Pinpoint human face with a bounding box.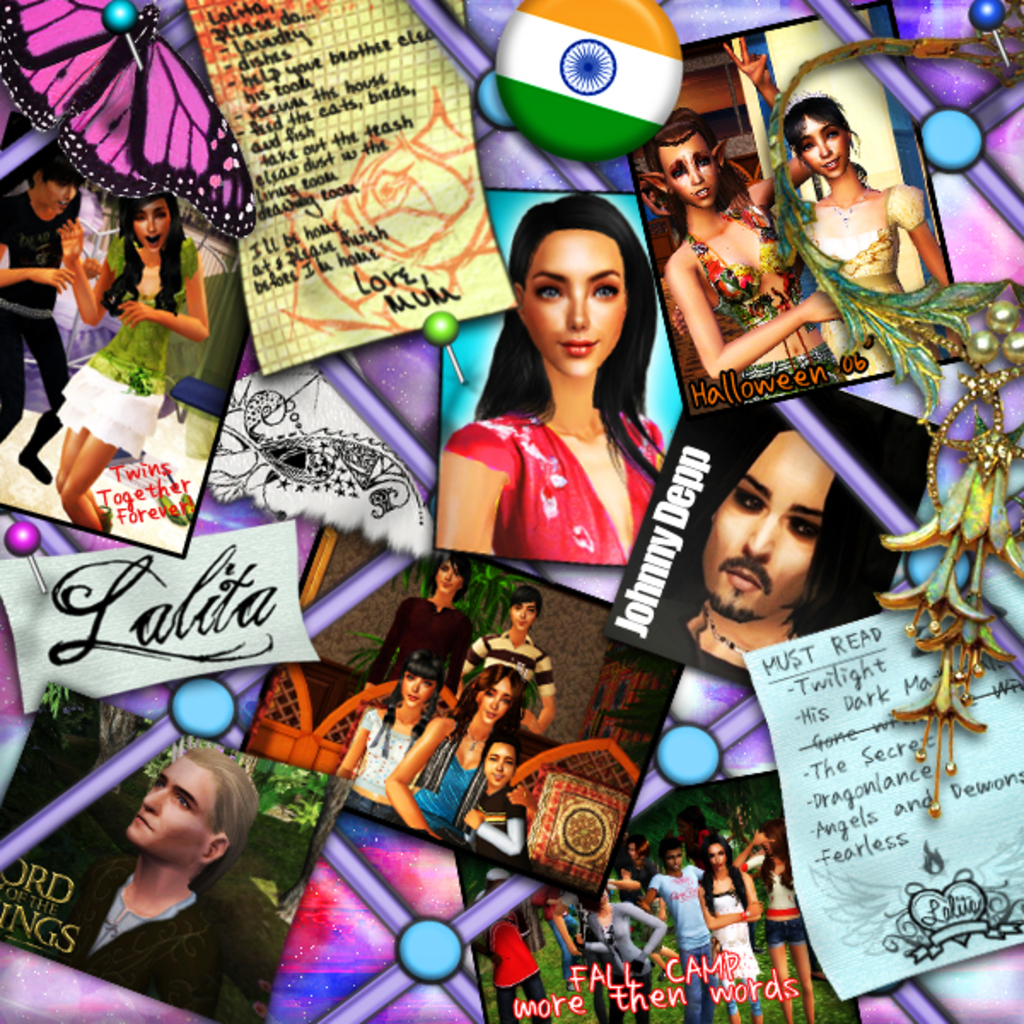
Rect(703, 428, 831, 626).
